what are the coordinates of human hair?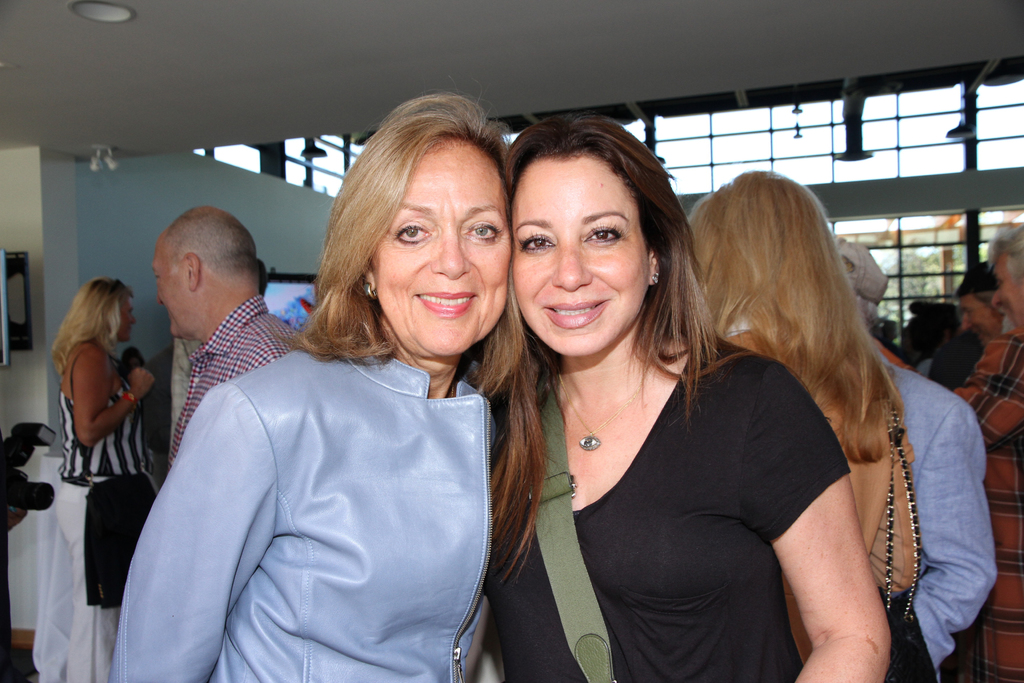
[left=303, top=94, right=513, bottom=383].
